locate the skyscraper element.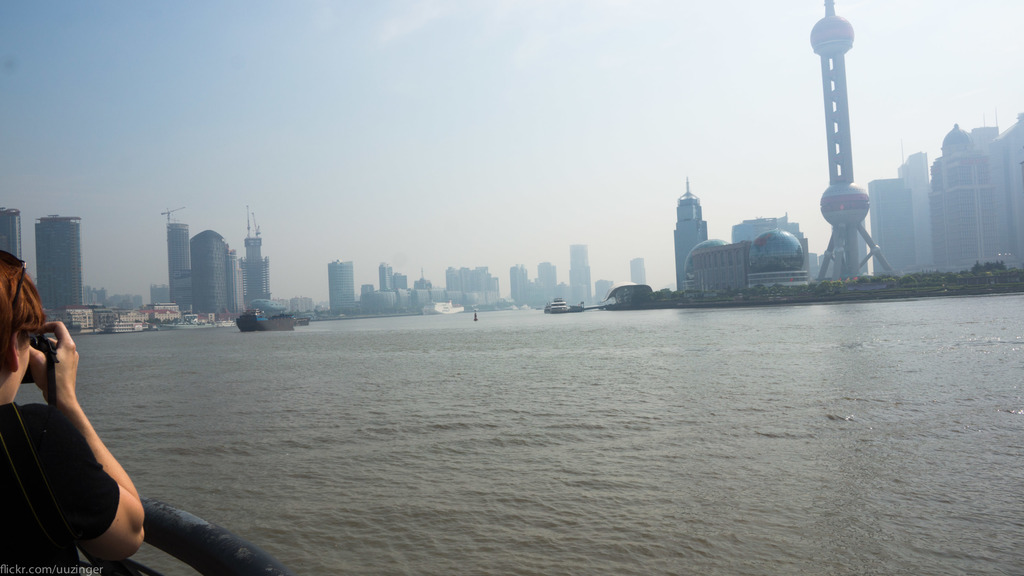
Element bbox: bbox(163, 218, 198, 319).
